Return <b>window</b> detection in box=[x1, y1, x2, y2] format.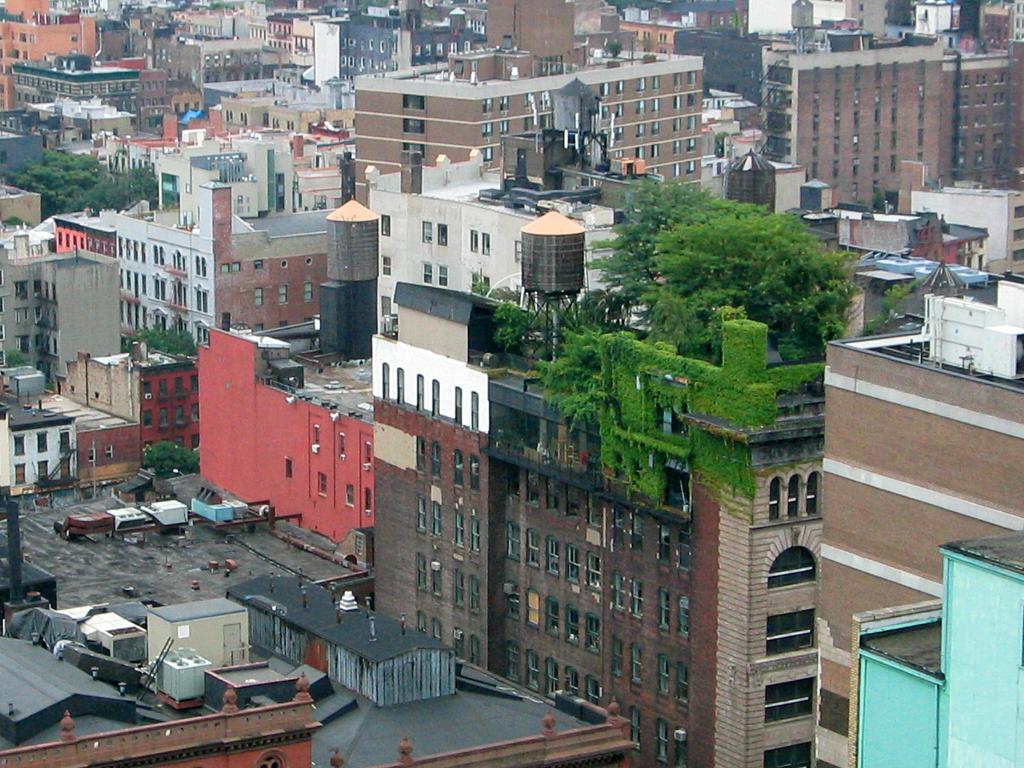
box=[472, 230, 480, 255].
